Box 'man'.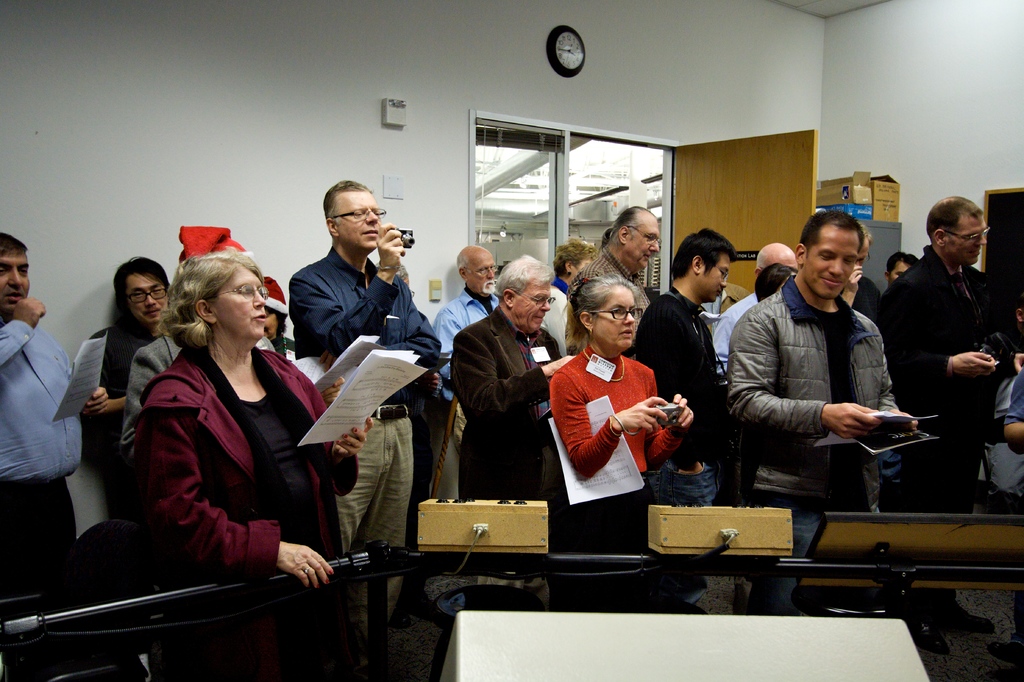
<box>0,232,115,601</box>.
